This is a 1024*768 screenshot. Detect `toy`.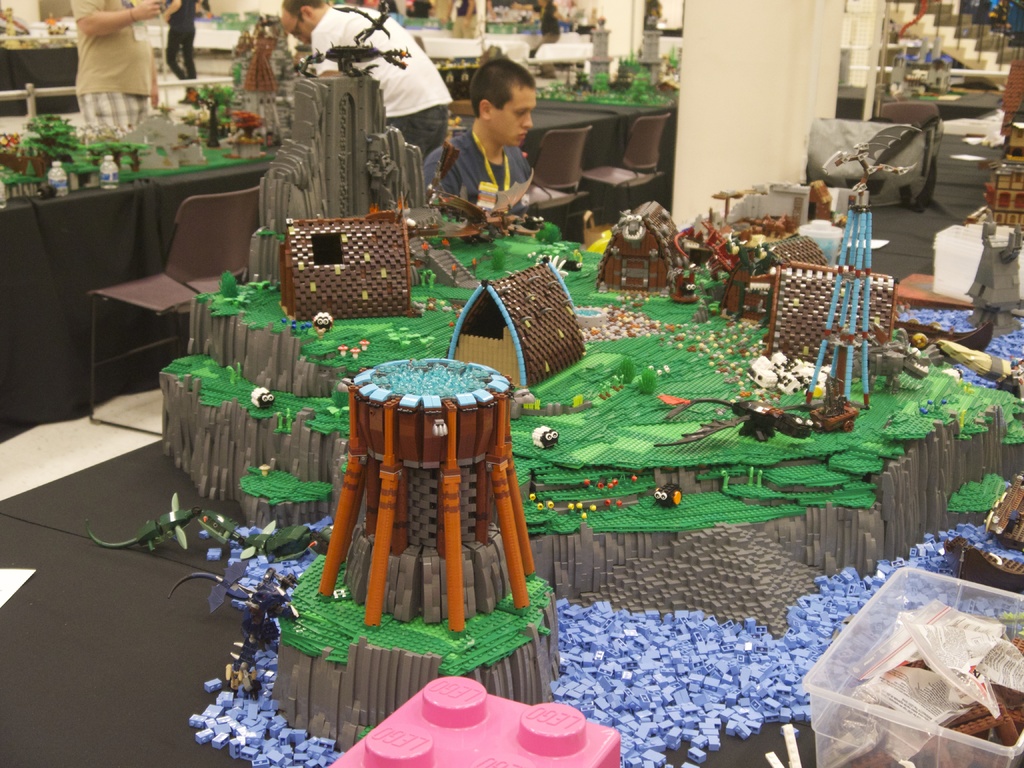
x1=955, y1=205, x2=1023, y2=339.
